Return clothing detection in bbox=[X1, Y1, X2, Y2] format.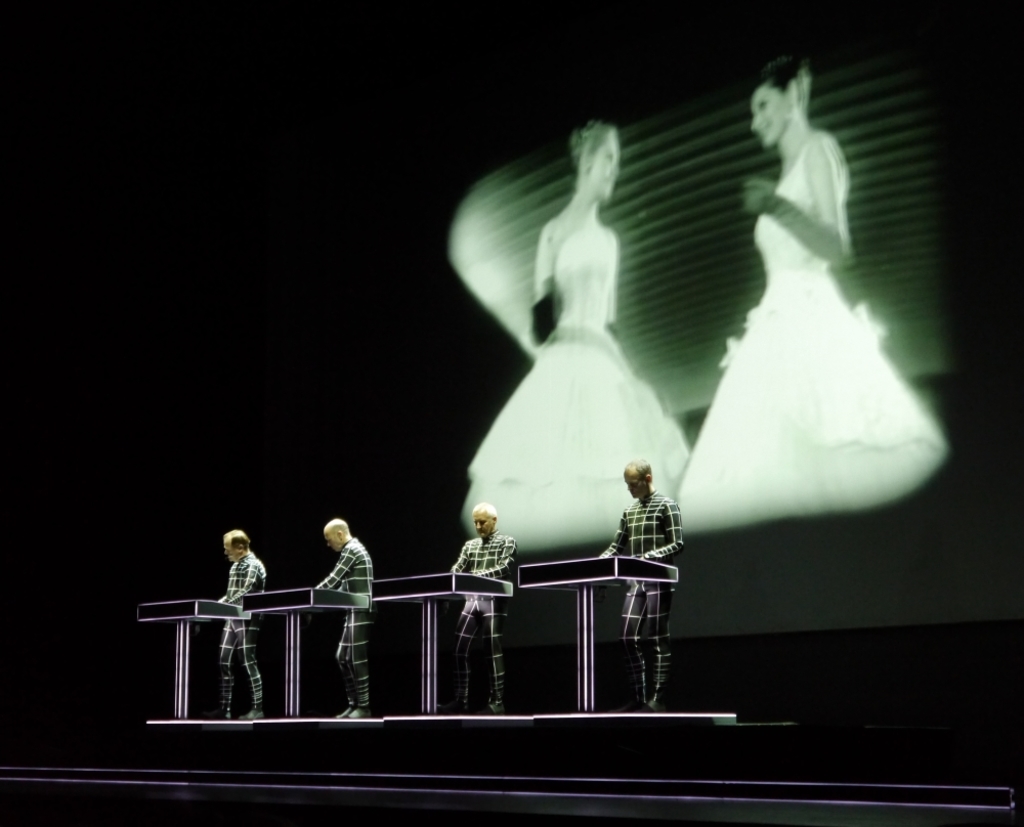
bbox=[216, 540, 265, 714].
